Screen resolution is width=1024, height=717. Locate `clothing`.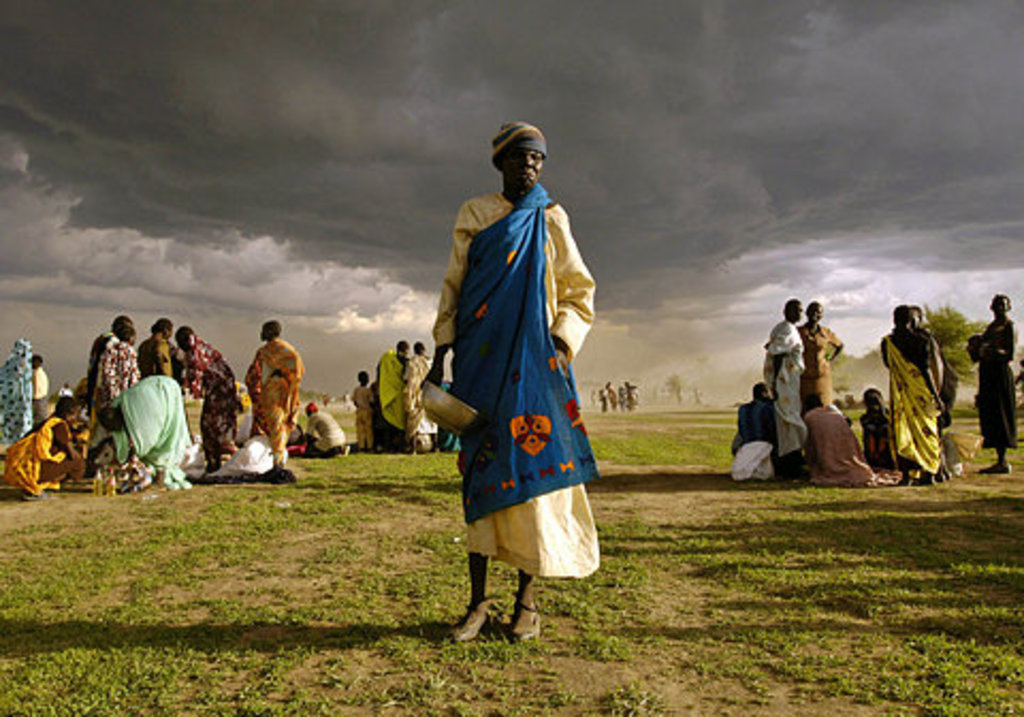
{"x1": 800, "y1": 405, "x2": 870, "y2": 478}.
